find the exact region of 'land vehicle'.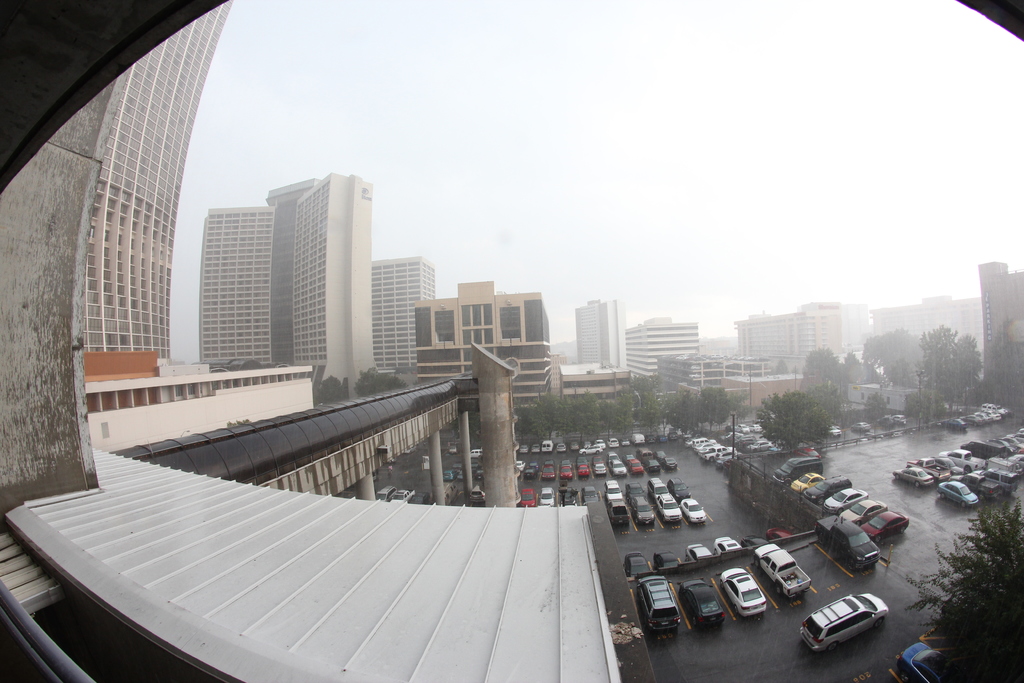
Exact region: <box>541,457,555,467</box>.
